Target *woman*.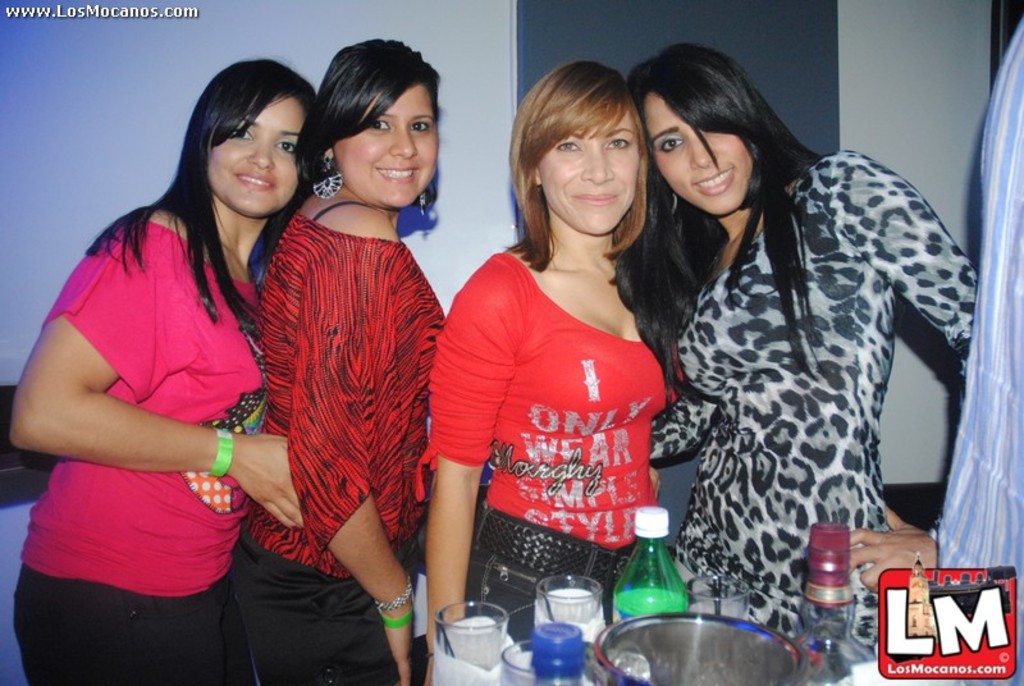
Target region: Rect(236, 36, 452, 685).
